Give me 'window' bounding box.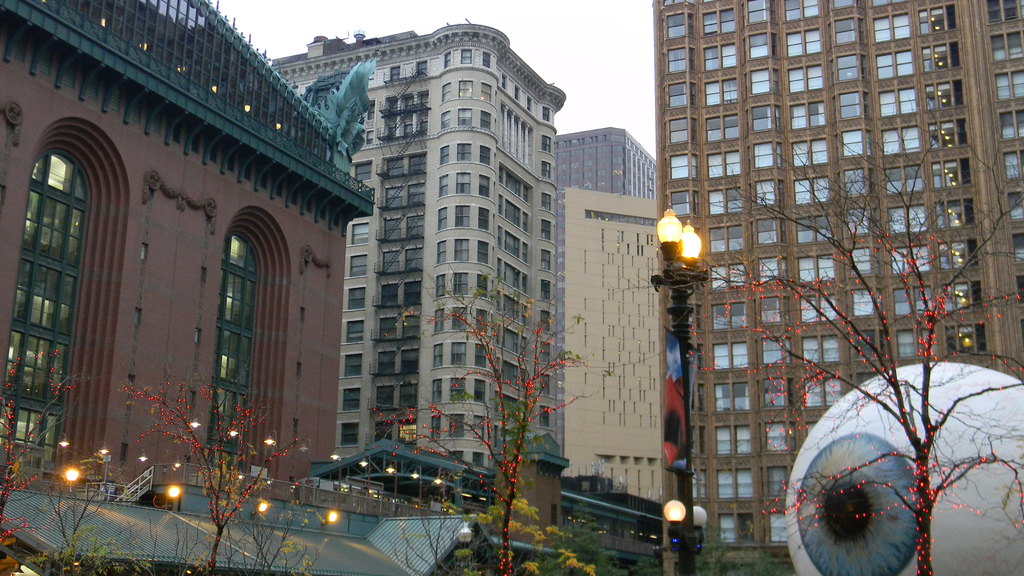
[768, 467, 789, 497].
